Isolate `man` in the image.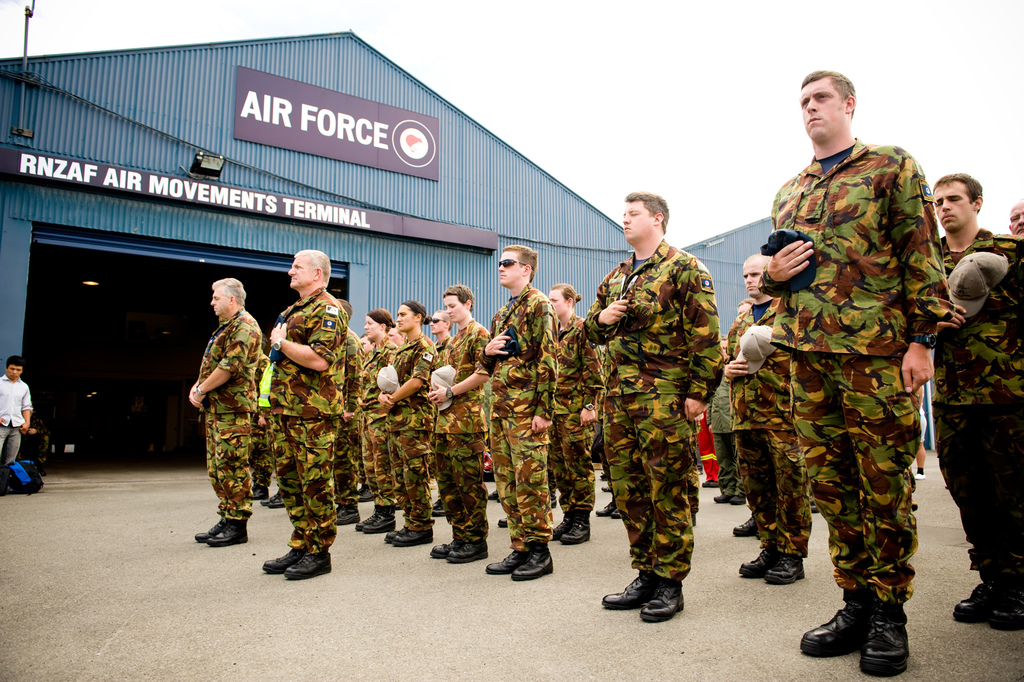
Isolated region: [430, 312, 456, 342].
